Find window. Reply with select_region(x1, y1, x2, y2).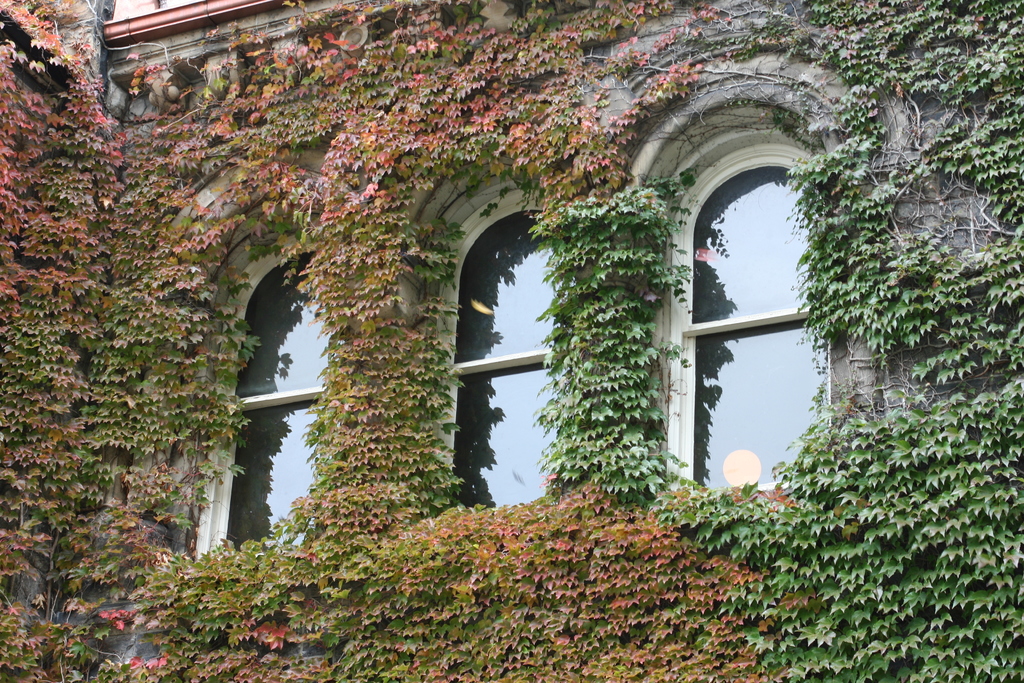
select_region(113, 158, 368, 569).
